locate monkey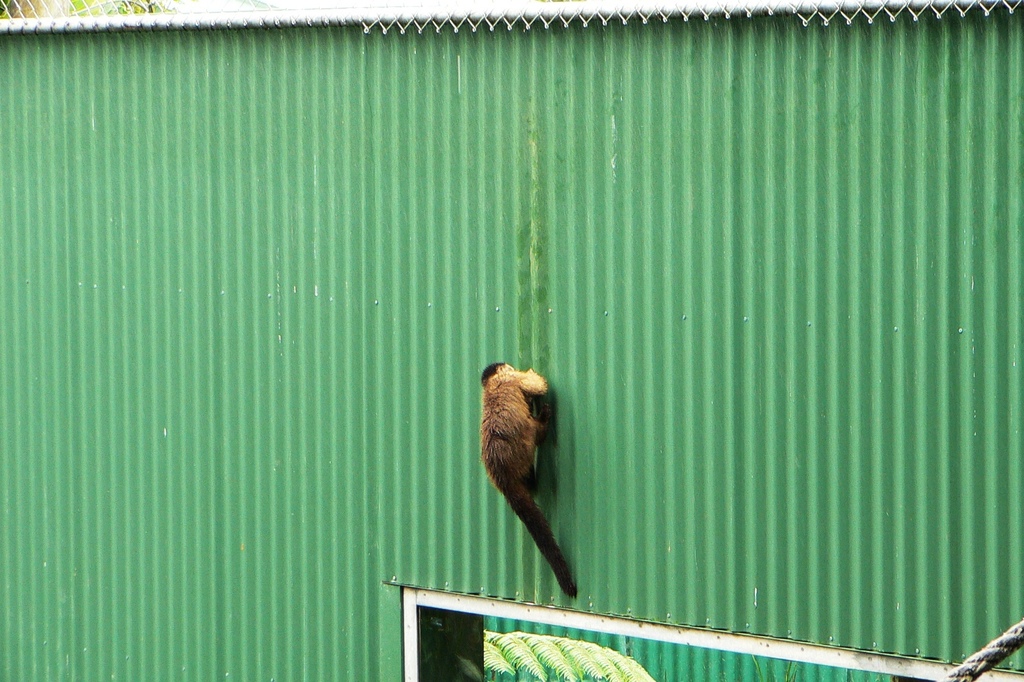
locate(478, 361, 577, 597)
